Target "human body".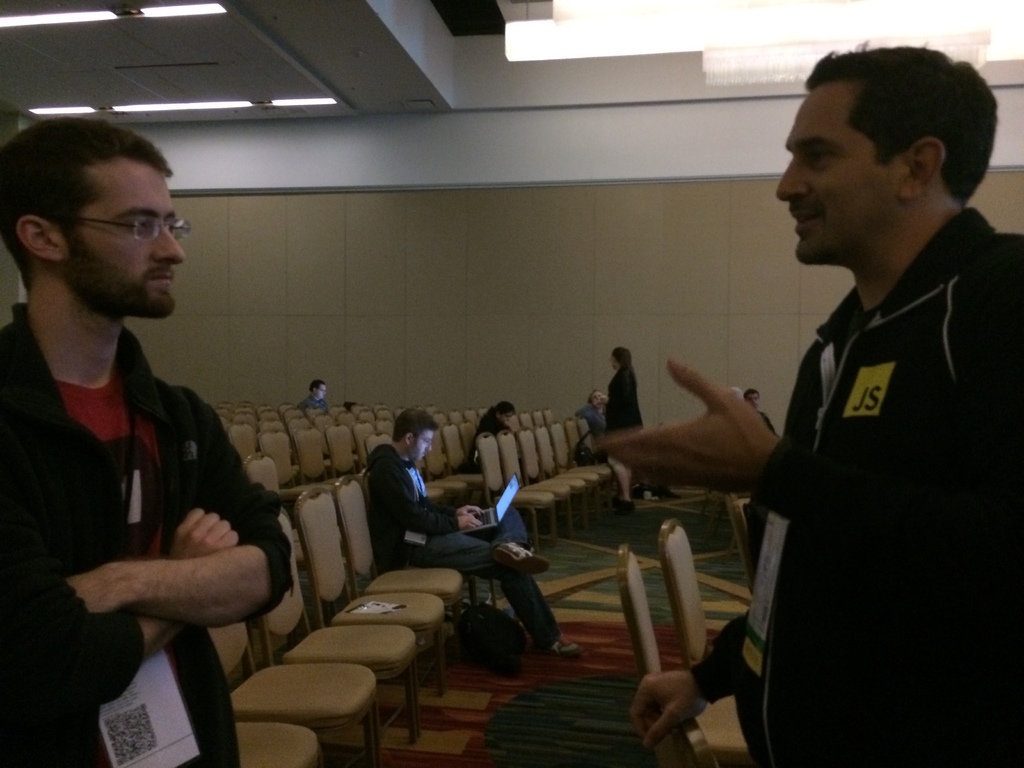
Target region: 0, 117, 298, 767.
